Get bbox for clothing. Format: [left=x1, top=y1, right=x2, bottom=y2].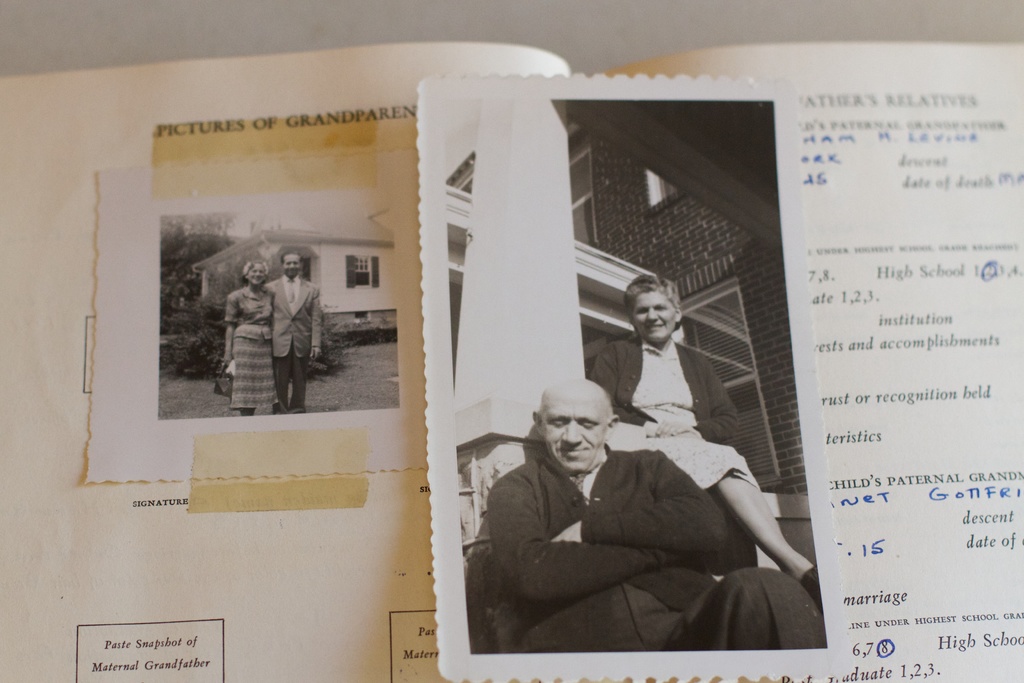
[left=211, top=249, right=324, bottom=412].
